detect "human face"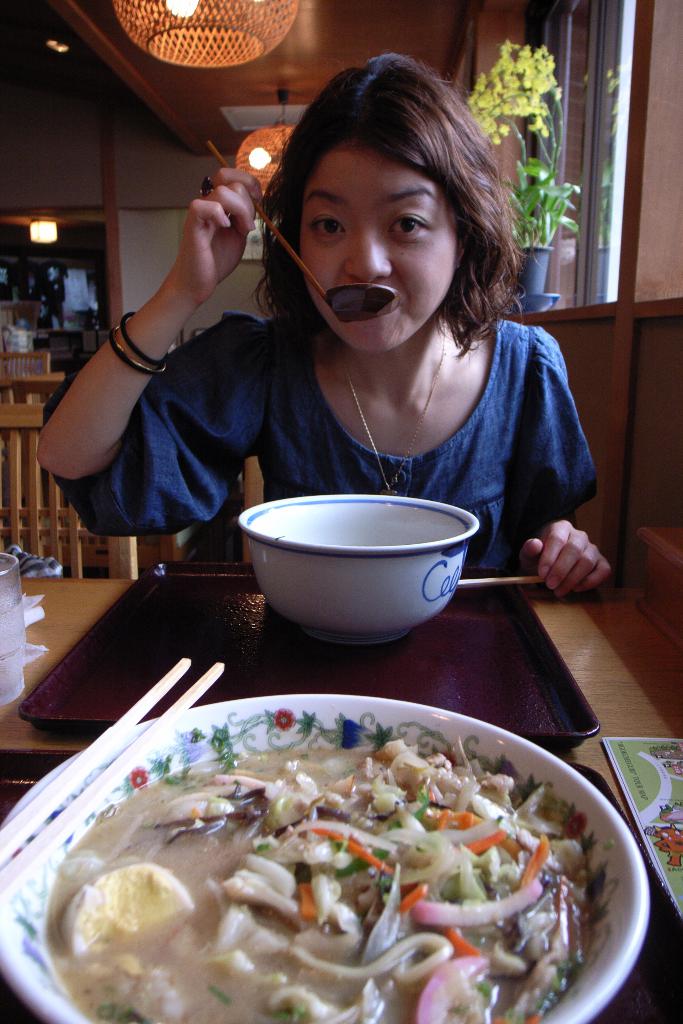
detection(302, 147, 454, 353)
